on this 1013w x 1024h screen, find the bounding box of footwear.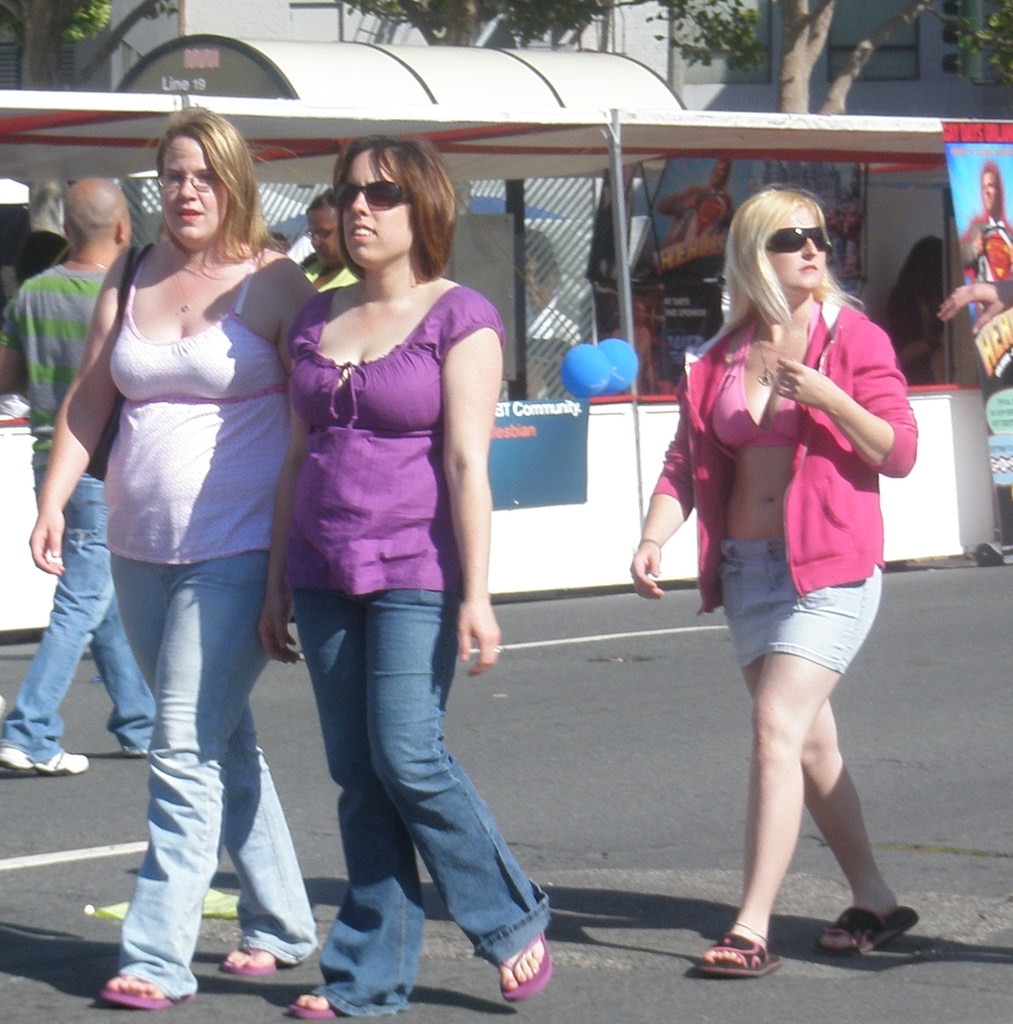
Bounding box: BBox(0, 750, 92, 780).
